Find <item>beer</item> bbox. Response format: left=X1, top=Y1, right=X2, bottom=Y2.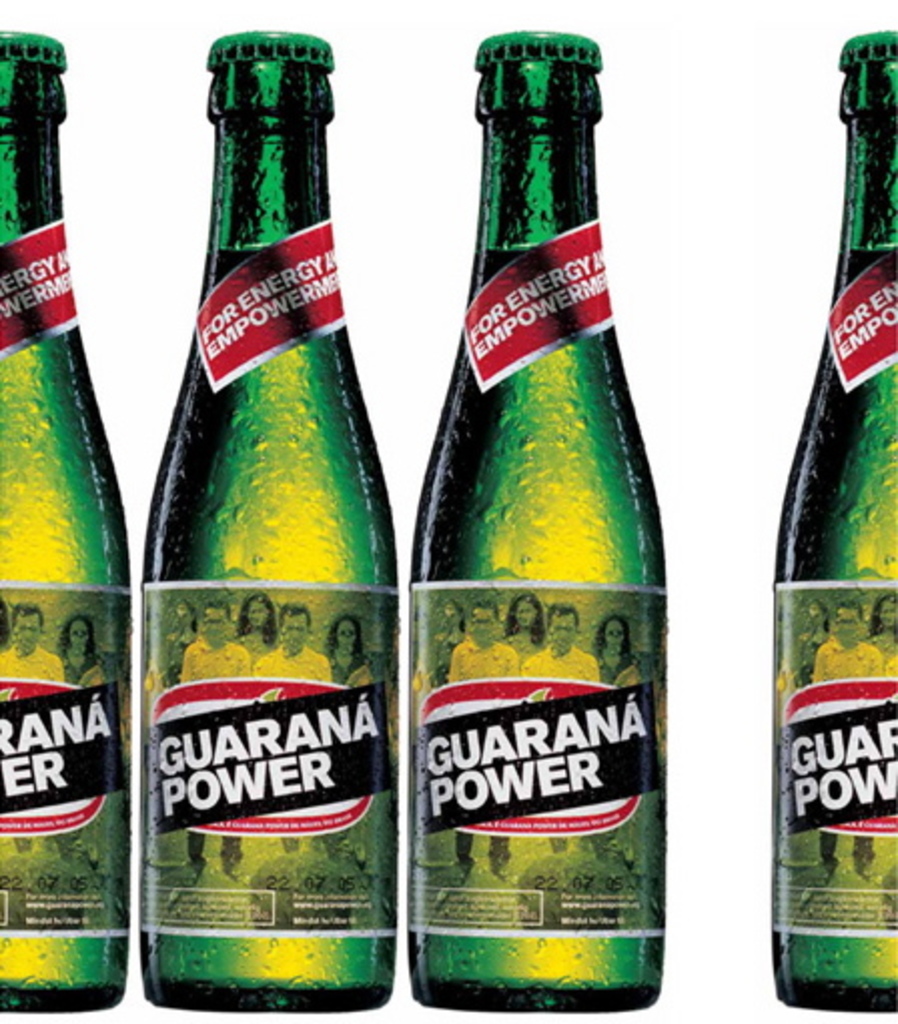
left=403, top=18, right=671, bottom=1022.
